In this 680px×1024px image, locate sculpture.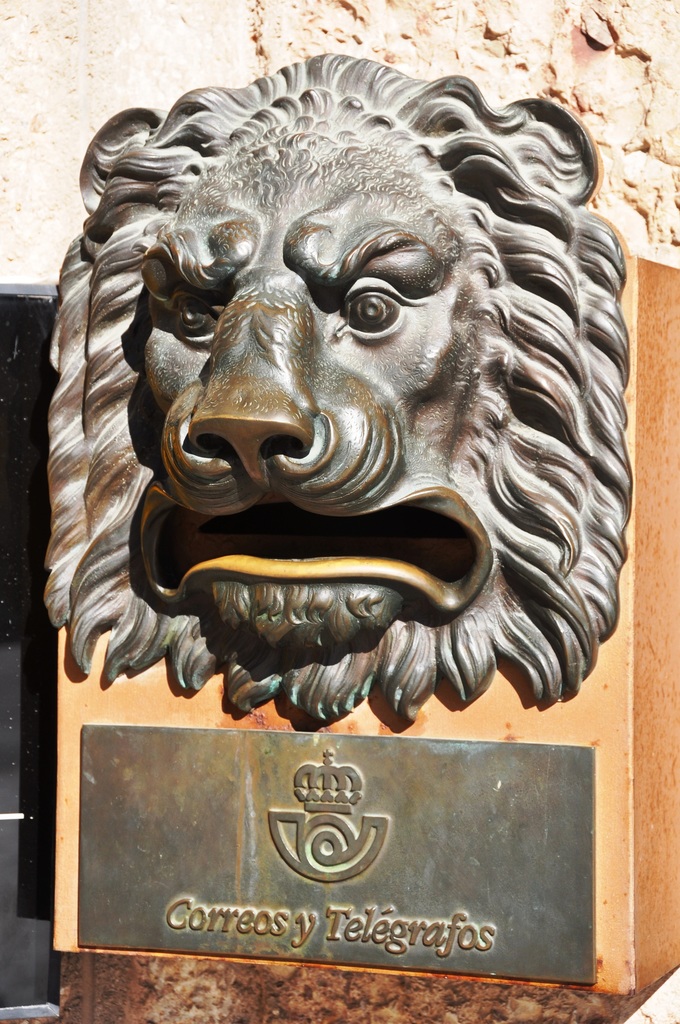
Bounding box: pyautogui.locateOnScreen(48, 57, 631, 738).
